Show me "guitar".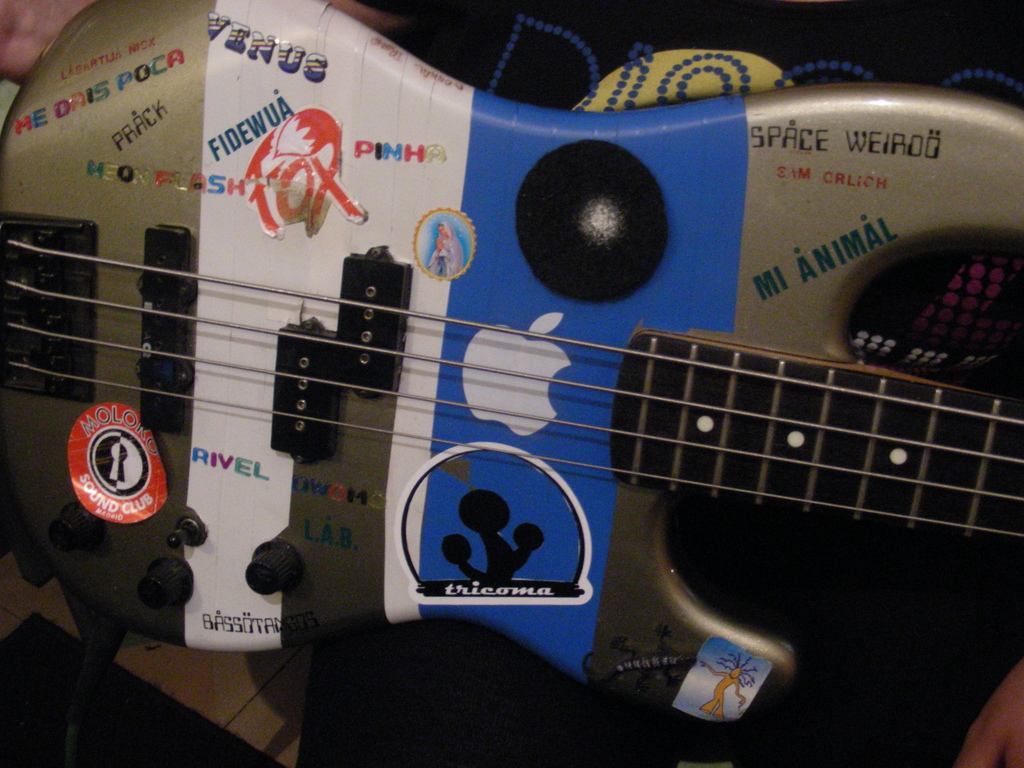
"guitar" is here: Rect(5, 84, 1019, 742).
